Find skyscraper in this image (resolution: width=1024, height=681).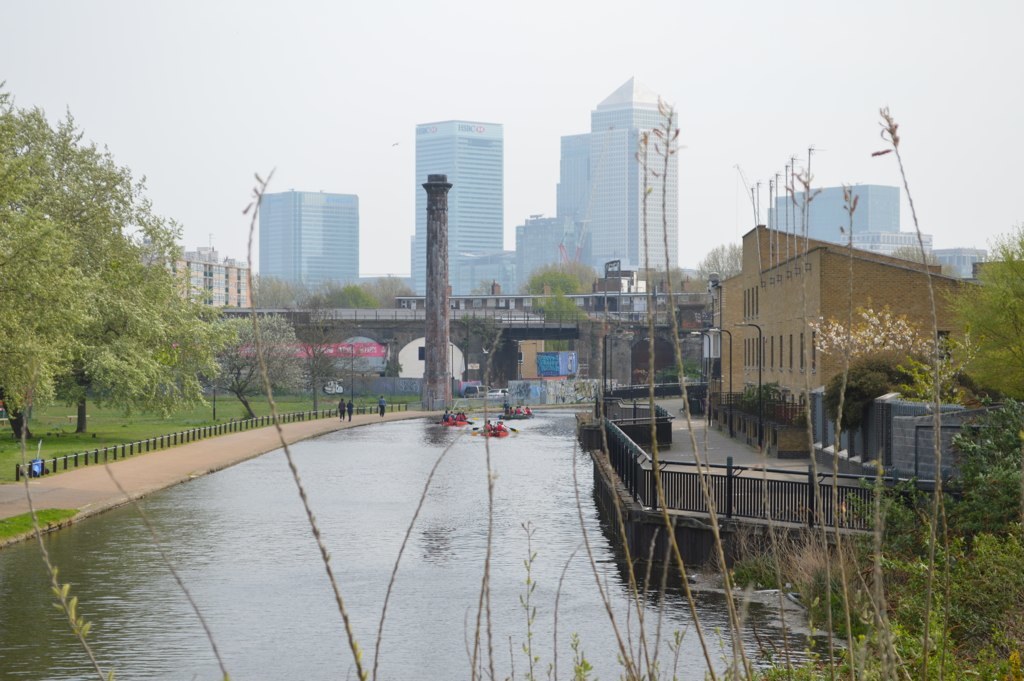
(555, 75, 695, 294).
